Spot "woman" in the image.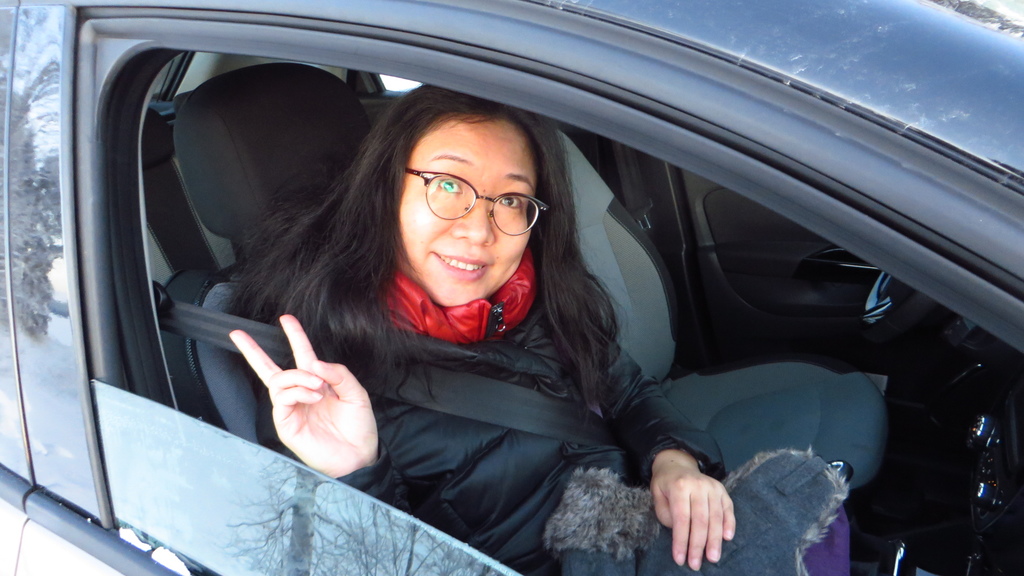
"woman" found at (193, 67, 851, 573).
